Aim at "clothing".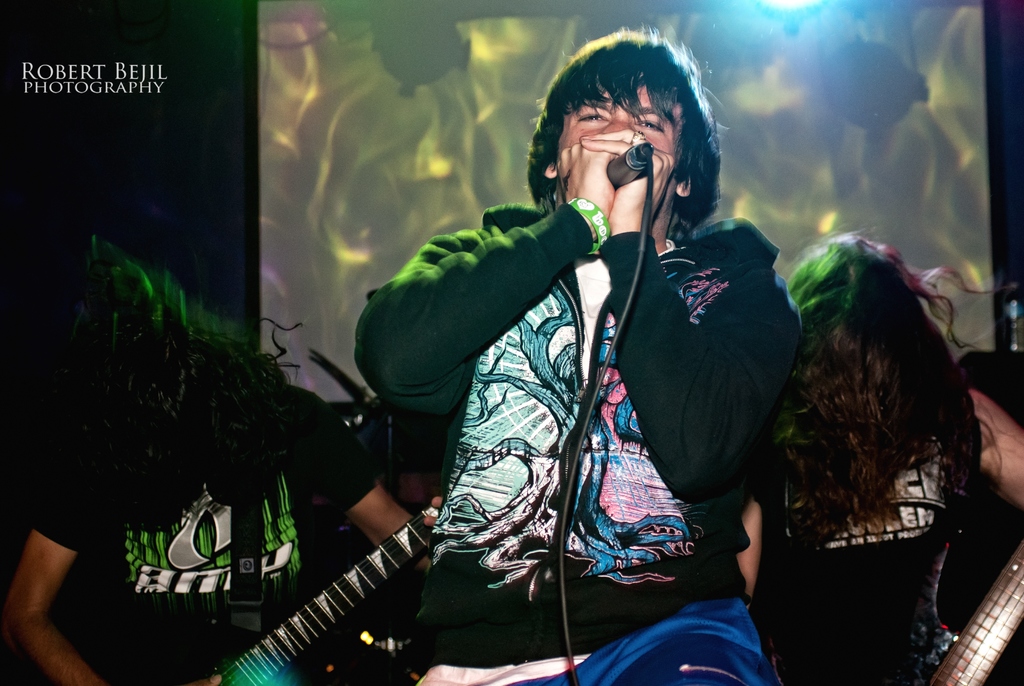
Aimed at (35,382,383,685).
